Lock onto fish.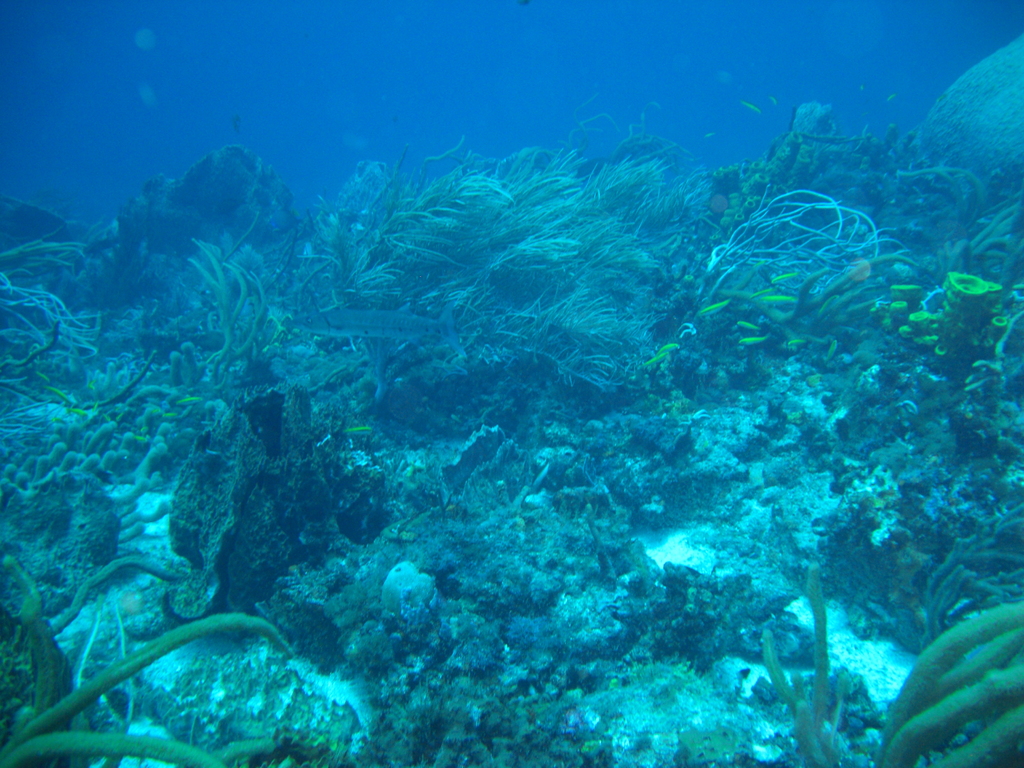
Locked: (67,406,87,417).
